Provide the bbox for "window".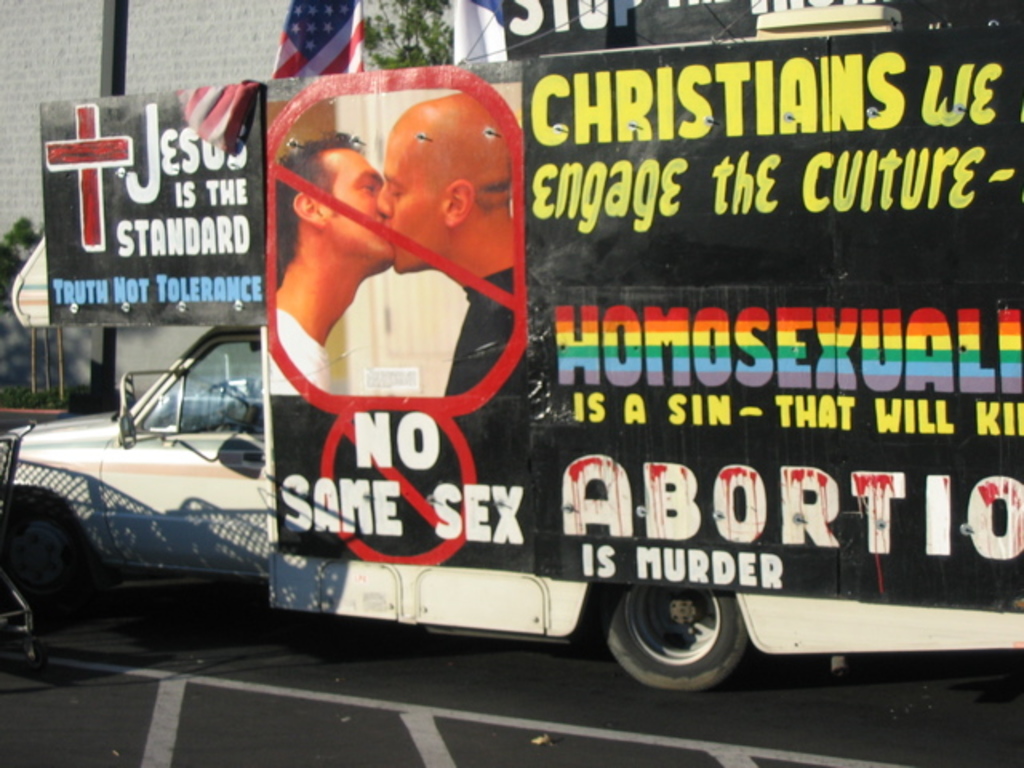
detection(138, 341, 261, 429).
